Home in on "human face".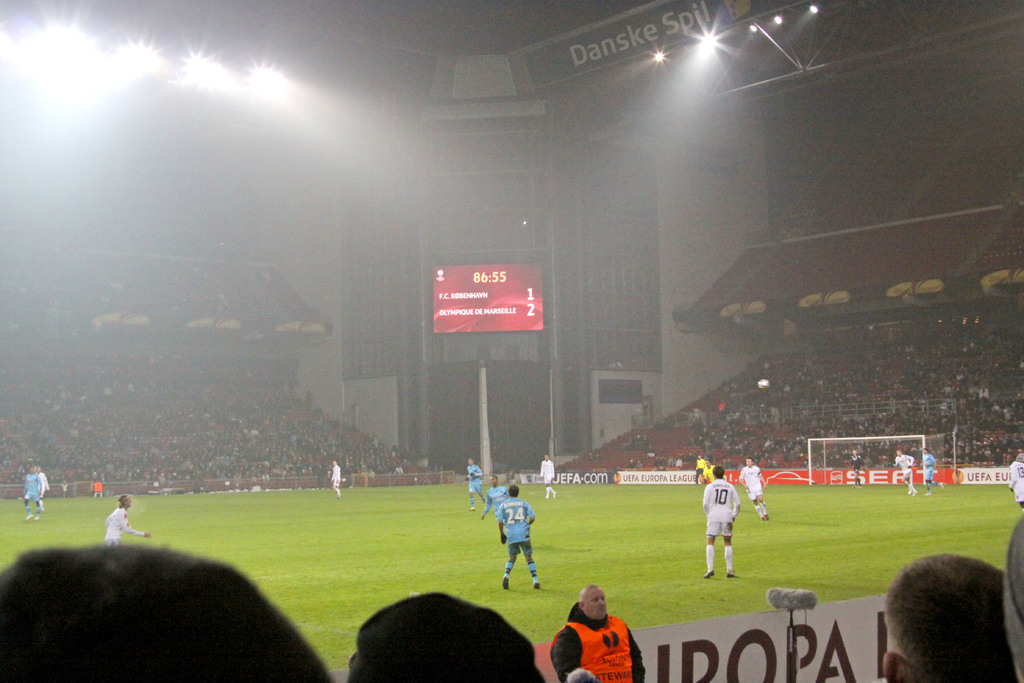
Homed in at crop(543, 456, 550, 461).
